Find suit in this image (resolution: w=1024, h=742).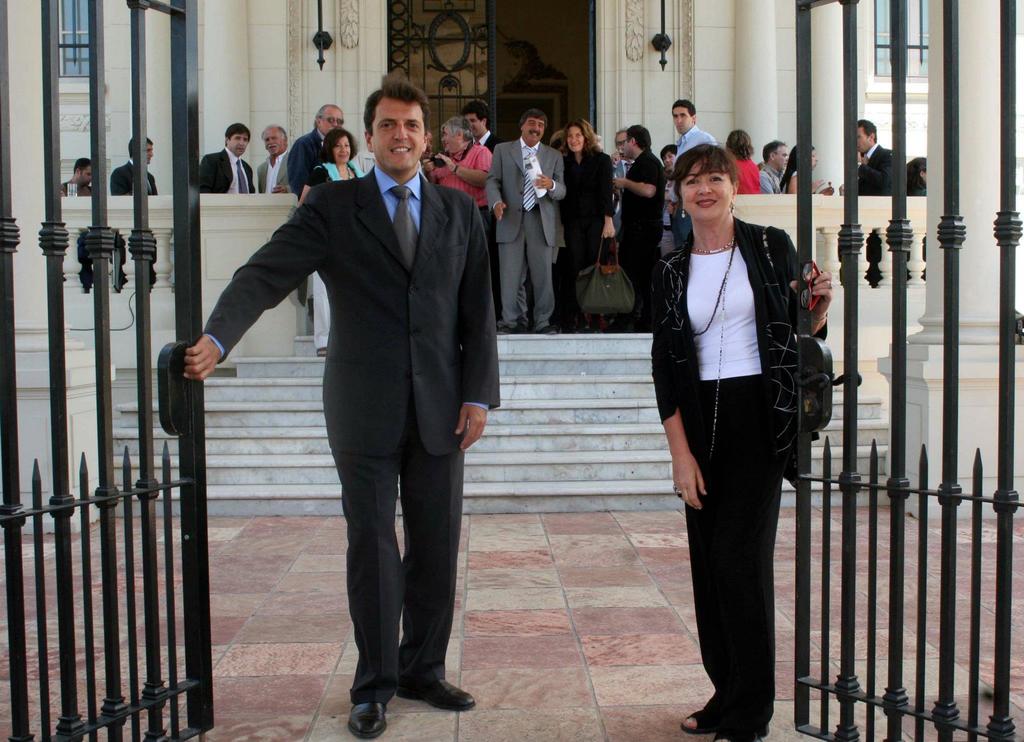
(486, 136, 570, 323).
